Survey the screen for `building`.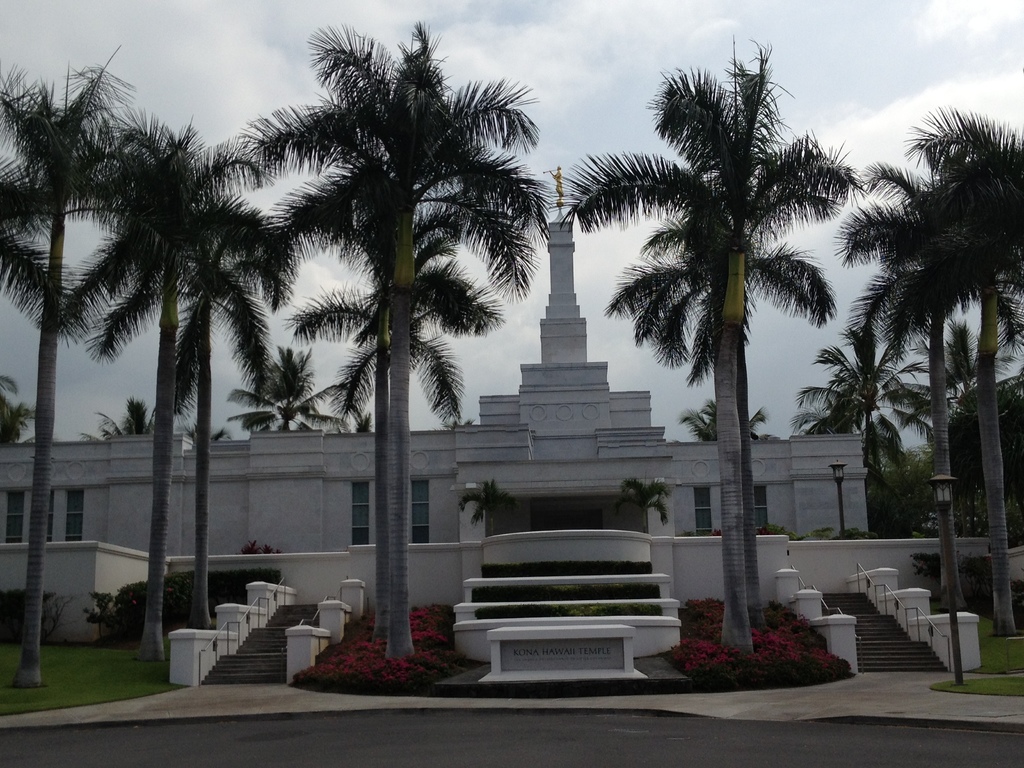
Survey found: [x1=0, y1=162, x2=869, y2=564].
